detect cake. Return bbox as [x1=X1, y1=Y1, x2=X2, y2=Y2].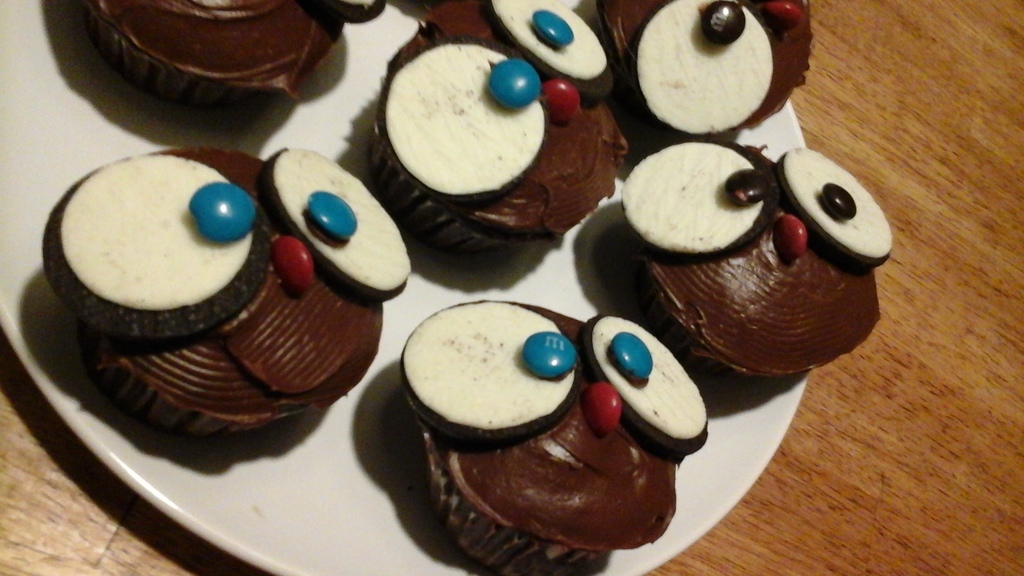
[x1=621, y1=141, x2=892, y2=378].
